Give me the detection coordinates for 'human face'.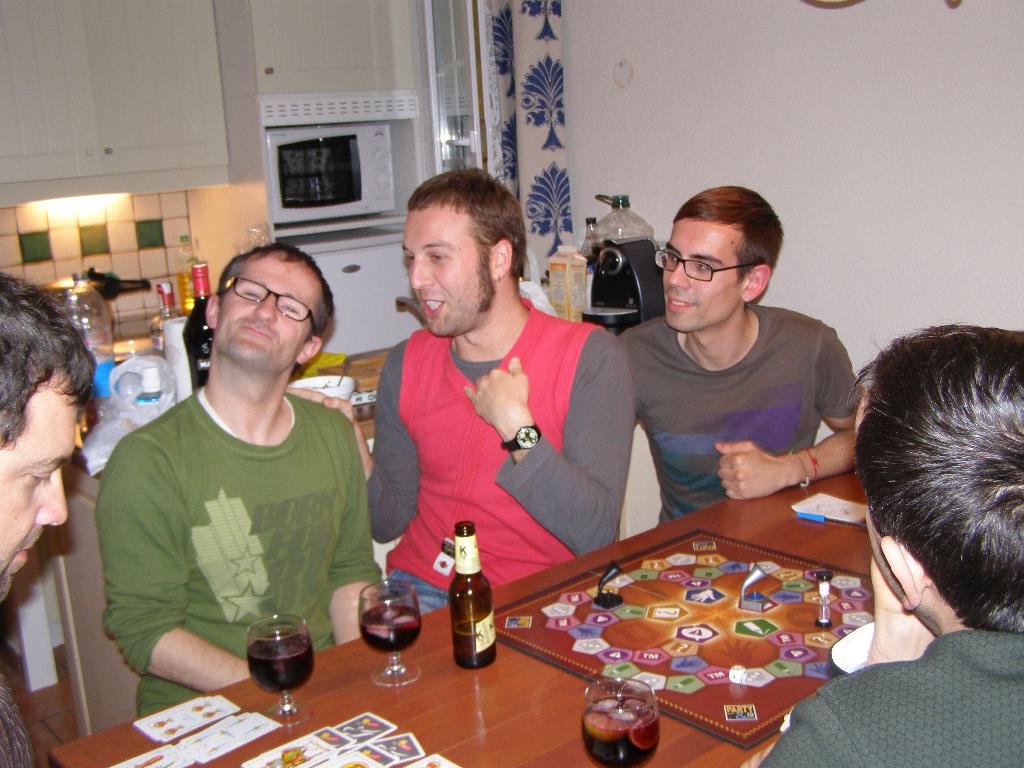
pyautogui.locateOnScreen(397, 205, 484, 343).
